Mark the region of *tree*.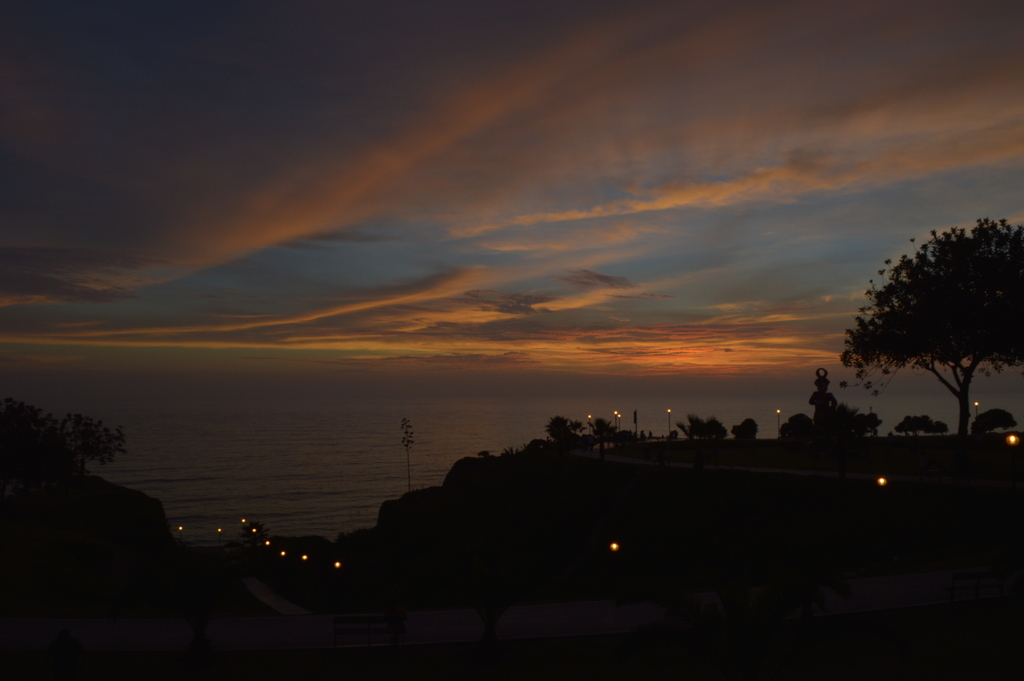
Region: l=846, t=198, r=1010, b=440.
